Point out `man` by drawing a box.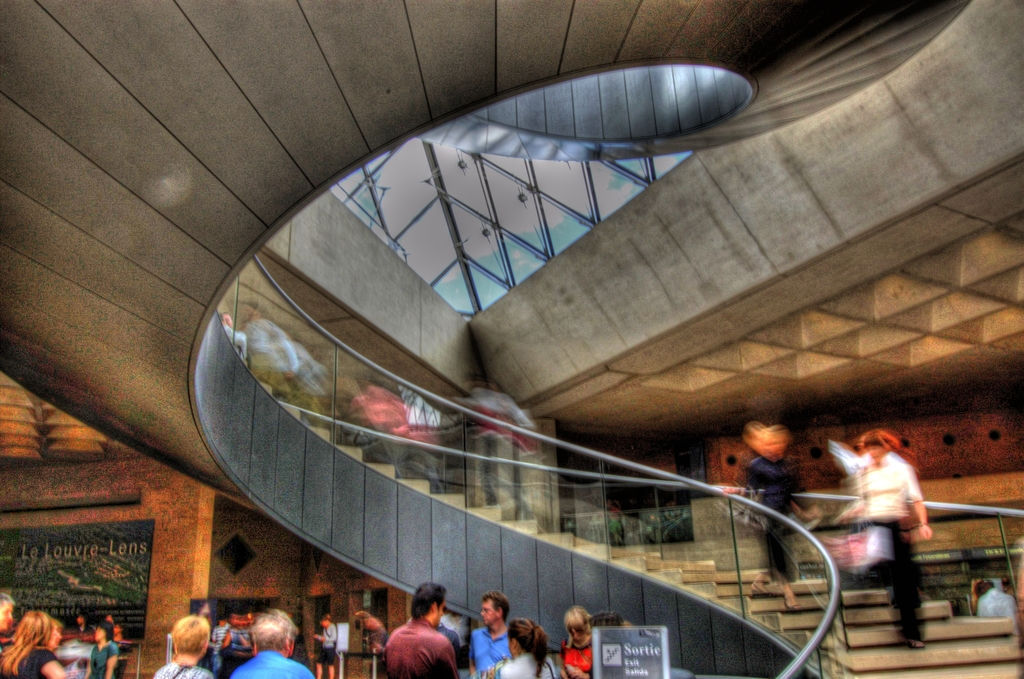
box=[315, 612, 336, 678].
